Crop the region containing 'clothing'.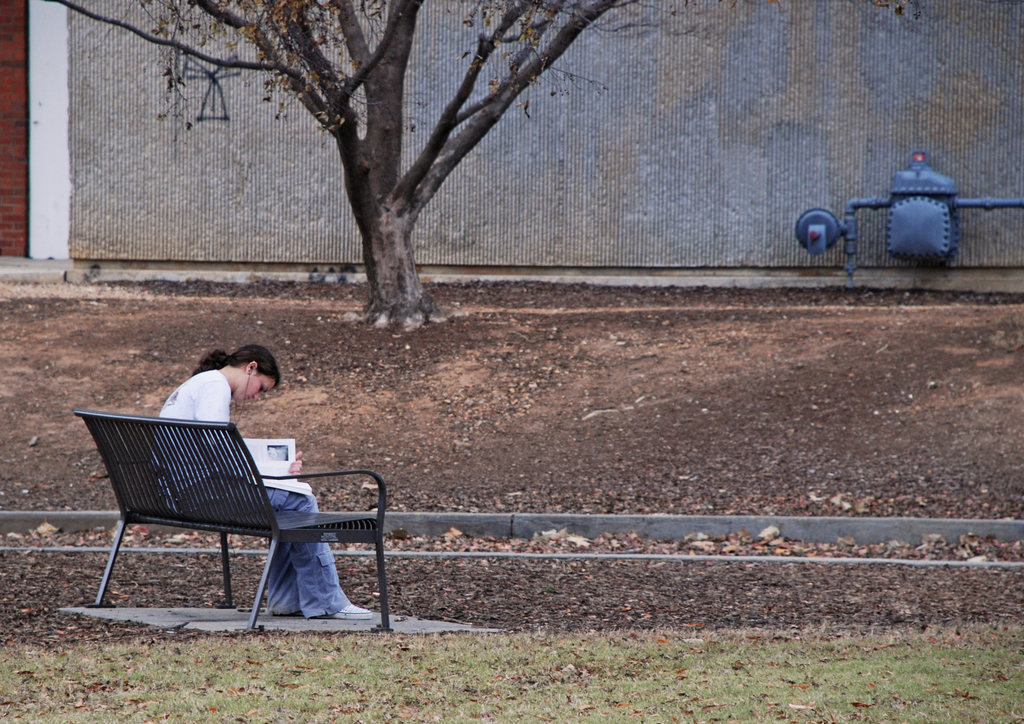
Crop region: (x1=151, y1=367, x2=353, y2=622).
